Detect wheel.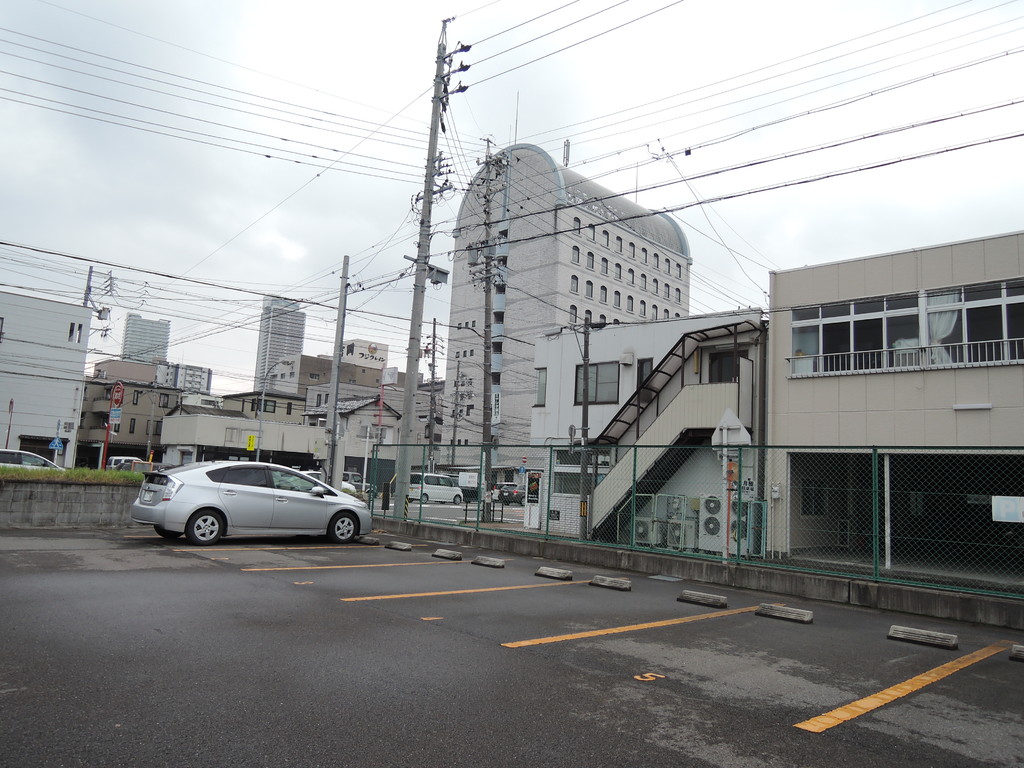
Detected at bbox(454, 495, 460, 504).
